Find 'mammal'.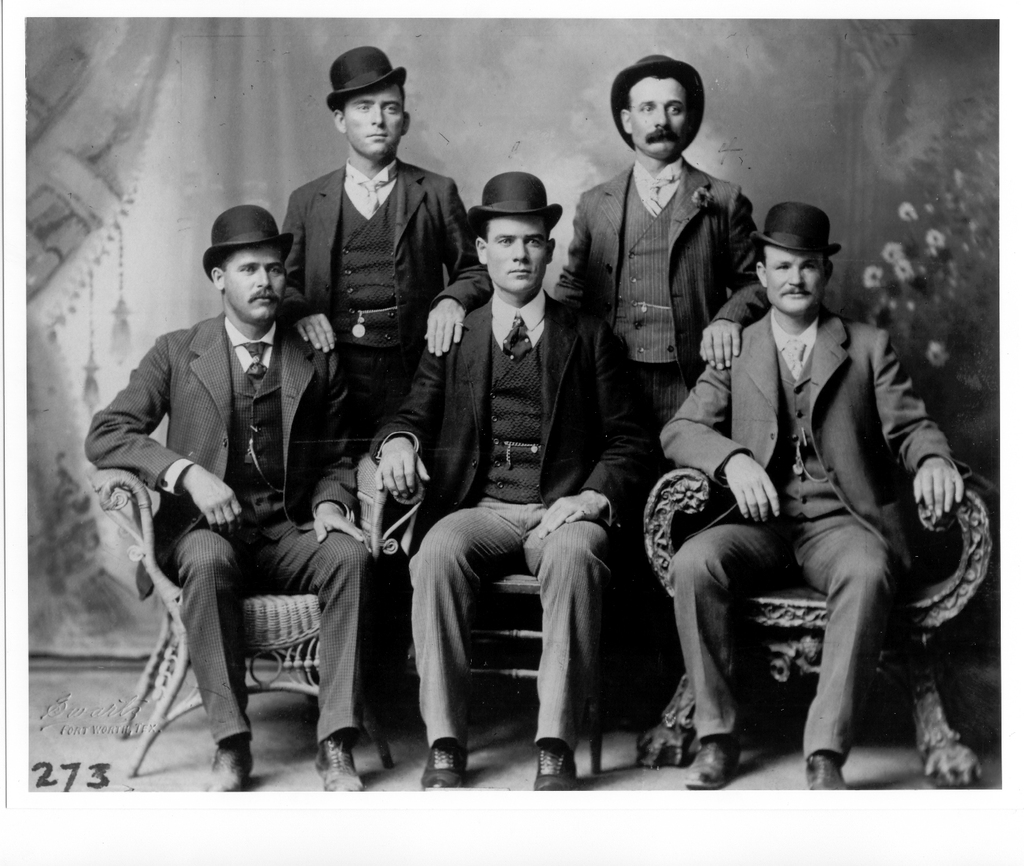
(653, 200, 964, 796).
